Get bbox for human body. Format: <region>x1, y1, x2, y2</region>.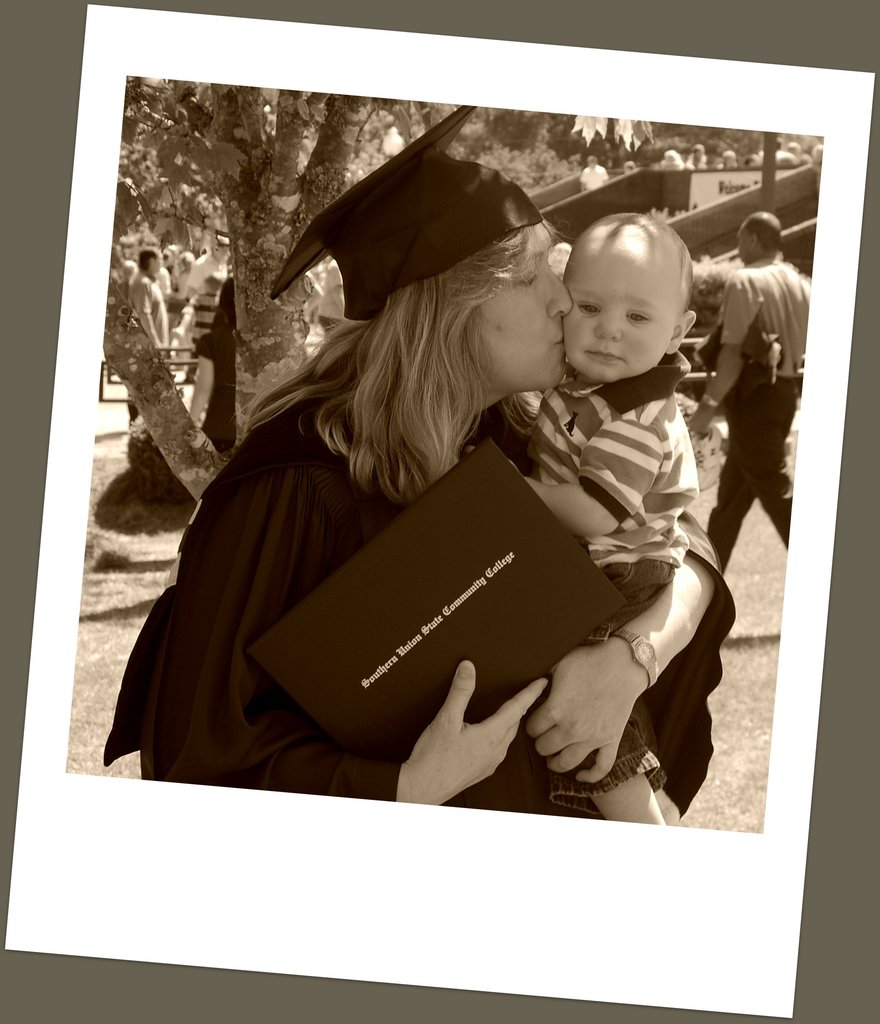
<region>689, 253, 817, 582</region>.
